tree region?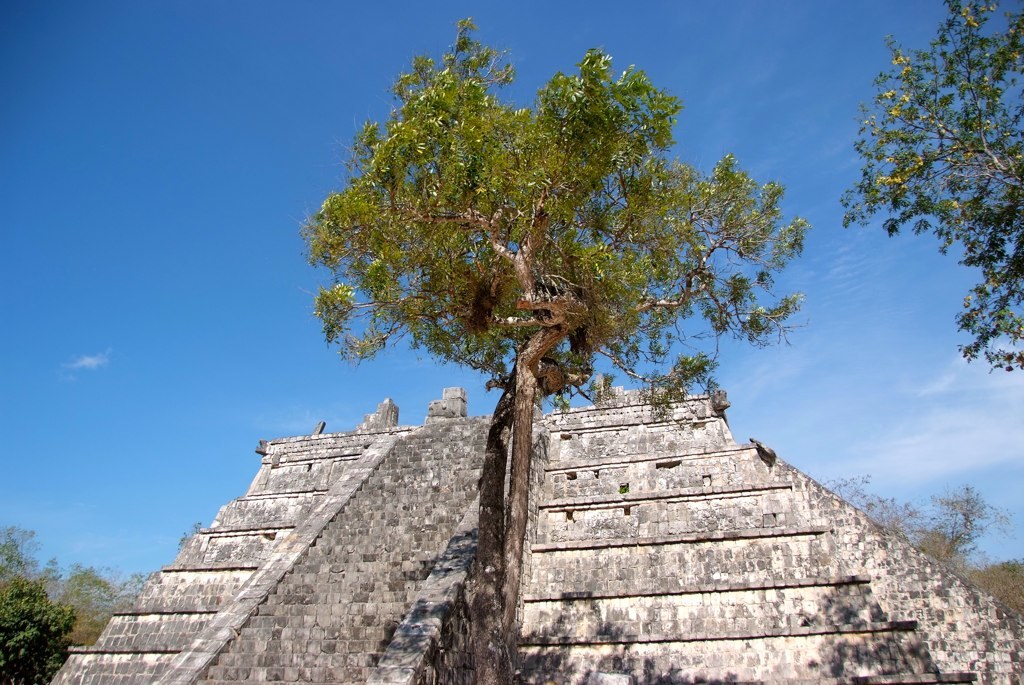
<bbox>0, 517, 137, 684</bbox>
